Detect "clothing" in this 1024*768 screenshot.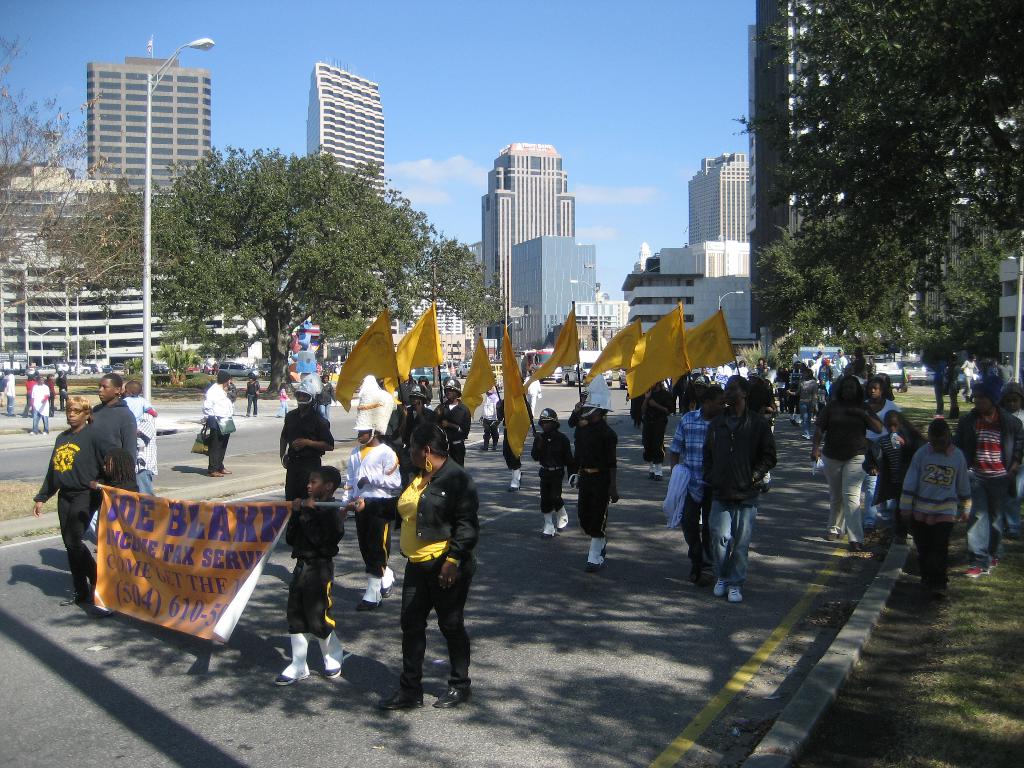
Detection: box=[288, 492, 345, 640].
